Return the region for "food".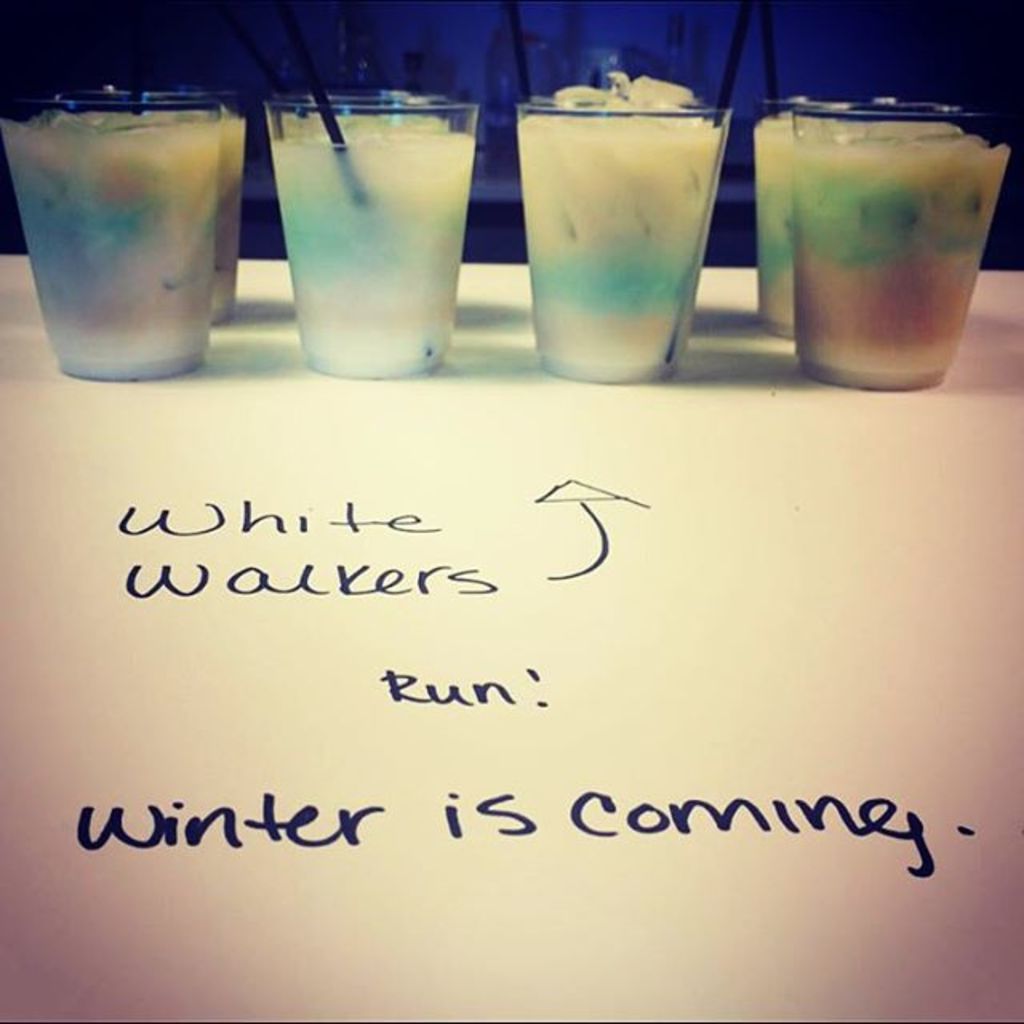
<box>747,120,806,341</box>.
